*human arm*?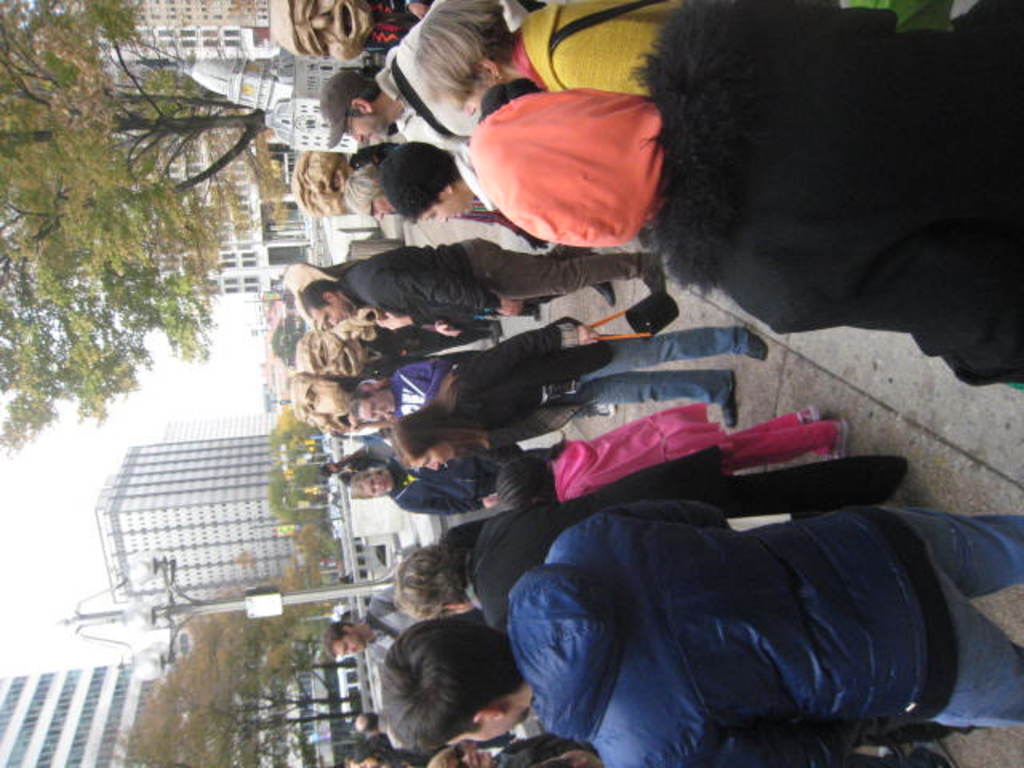
bbox(371, 264, 528, 318)
